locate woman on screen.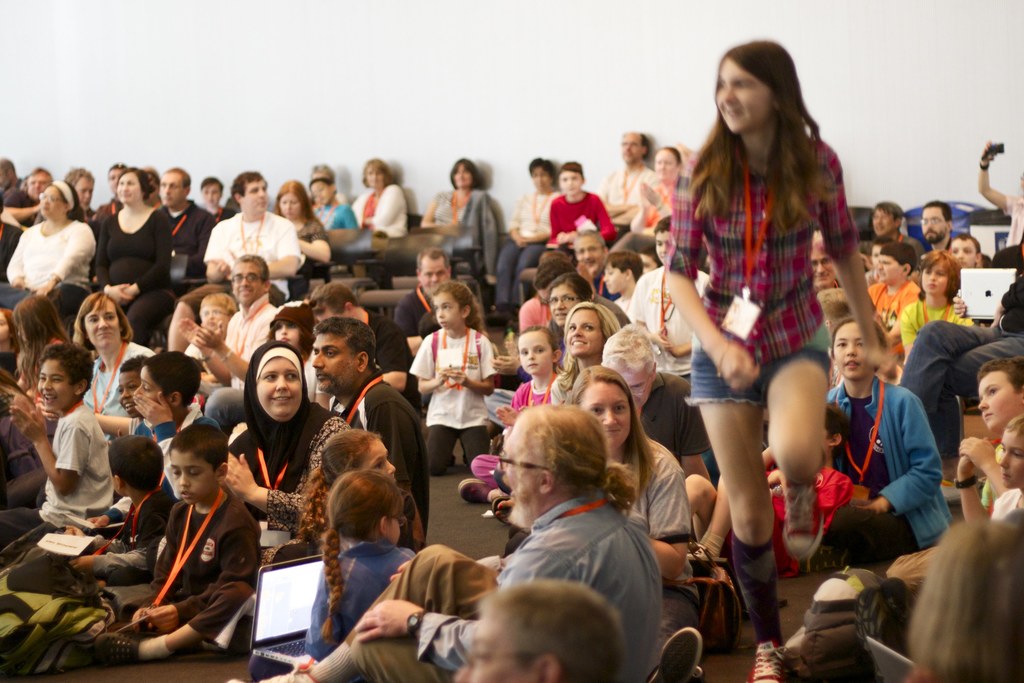
On screen at locate(607, 135, 691, 256).
